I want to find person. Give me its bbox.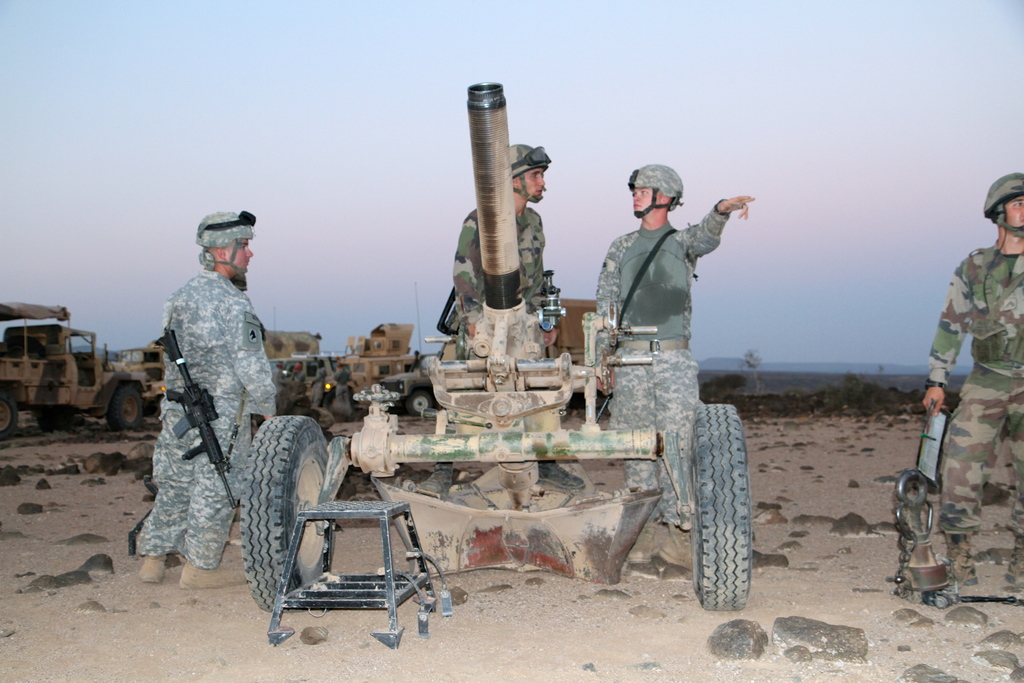
select_region(586, 163, 756, 529).
